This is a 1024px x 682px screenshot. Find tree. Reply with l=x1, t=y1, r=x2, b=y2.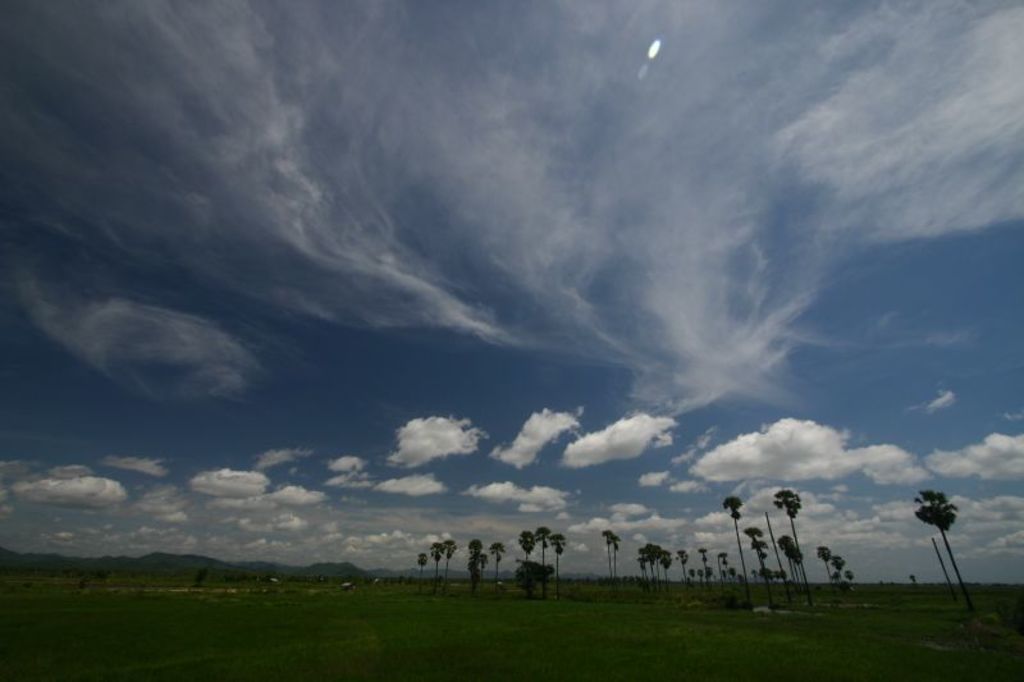
l=818, t=543, r=832, b=583.
